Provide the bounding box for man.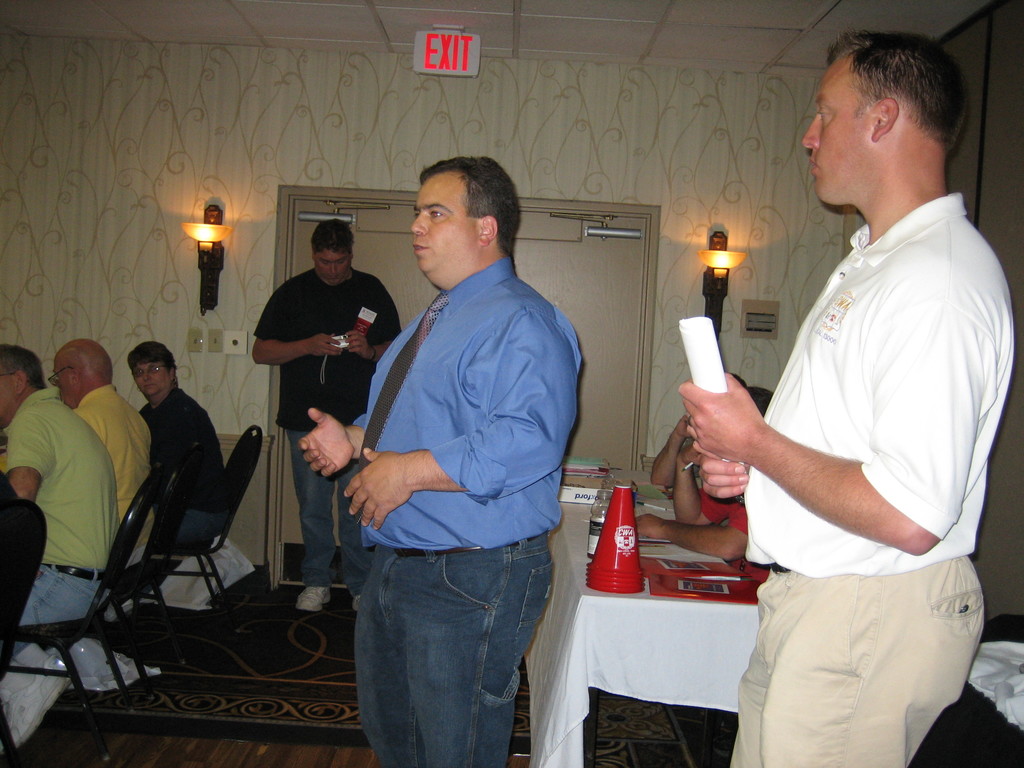
[x1=134, y1=342, x2=224, y2=553].
